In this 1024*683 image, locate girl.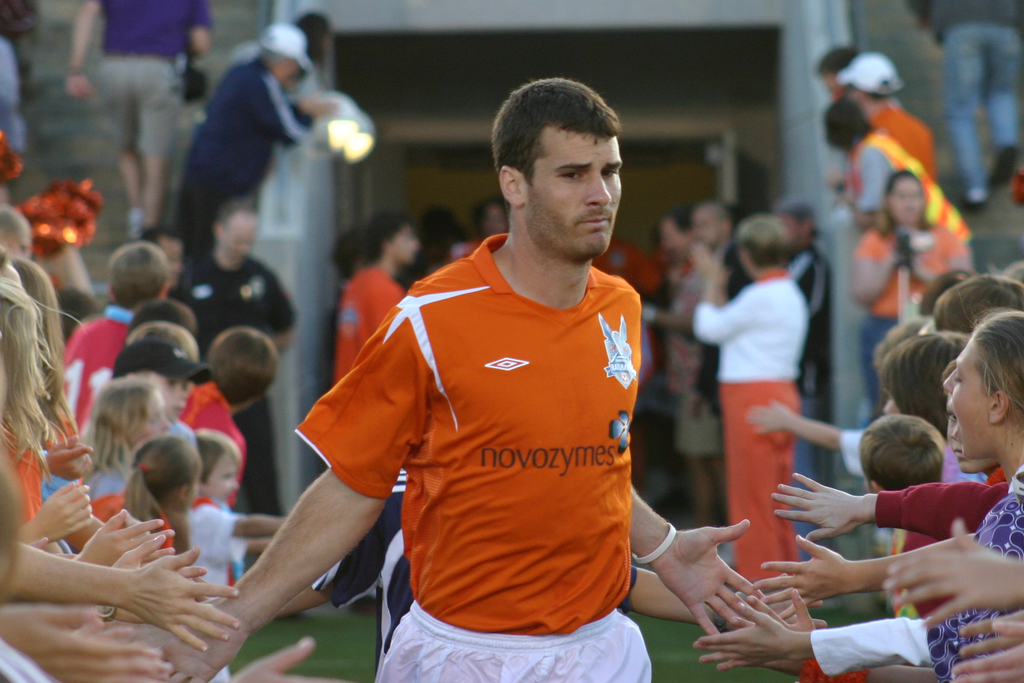
Bounding box: {"left": 693, "top": 303, "right": 1023, "bottom": 682}.
